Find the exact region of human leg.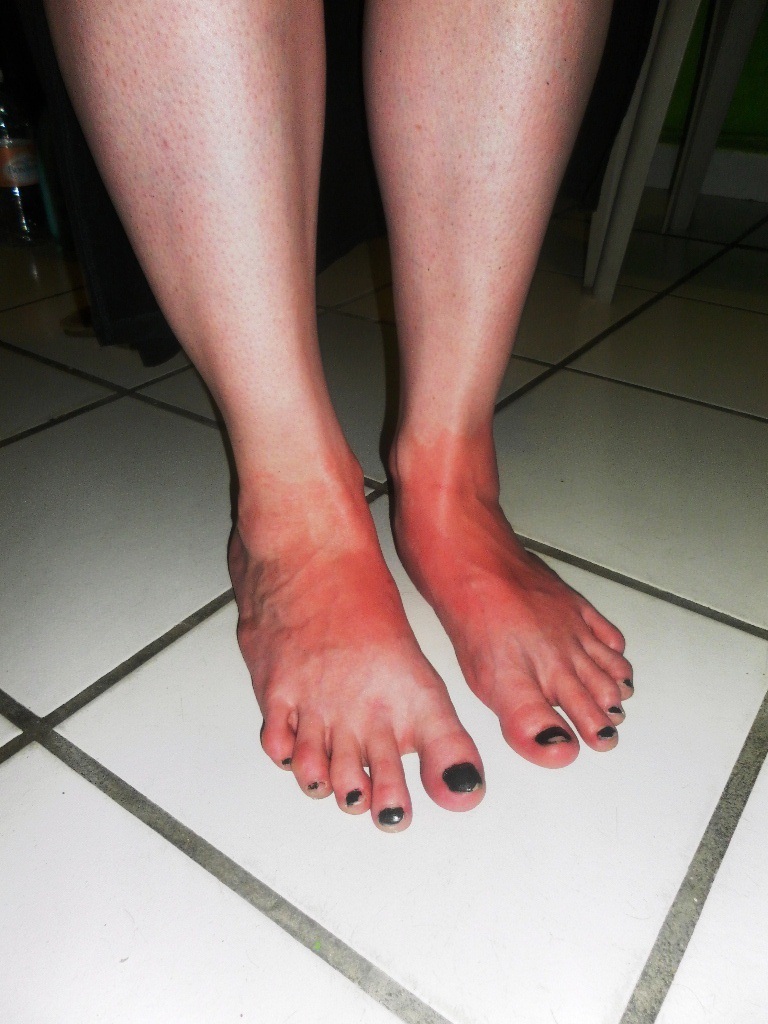
Exact region: 360 0 632 765.
